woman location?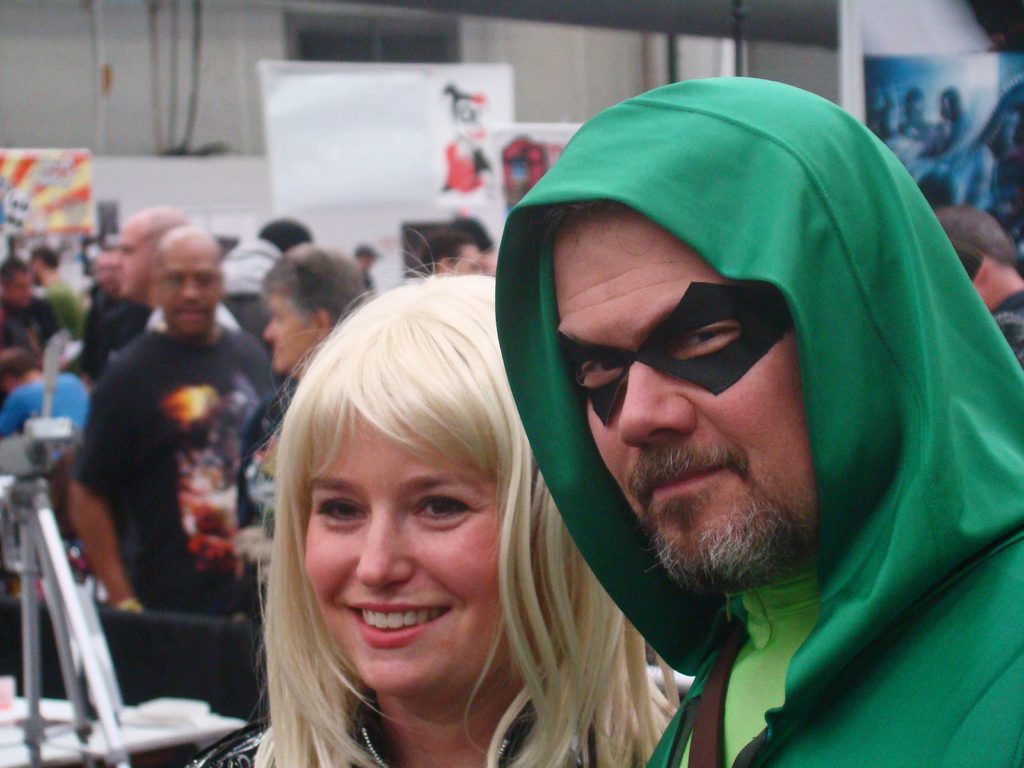
rect(229, 237, 384, 589)
